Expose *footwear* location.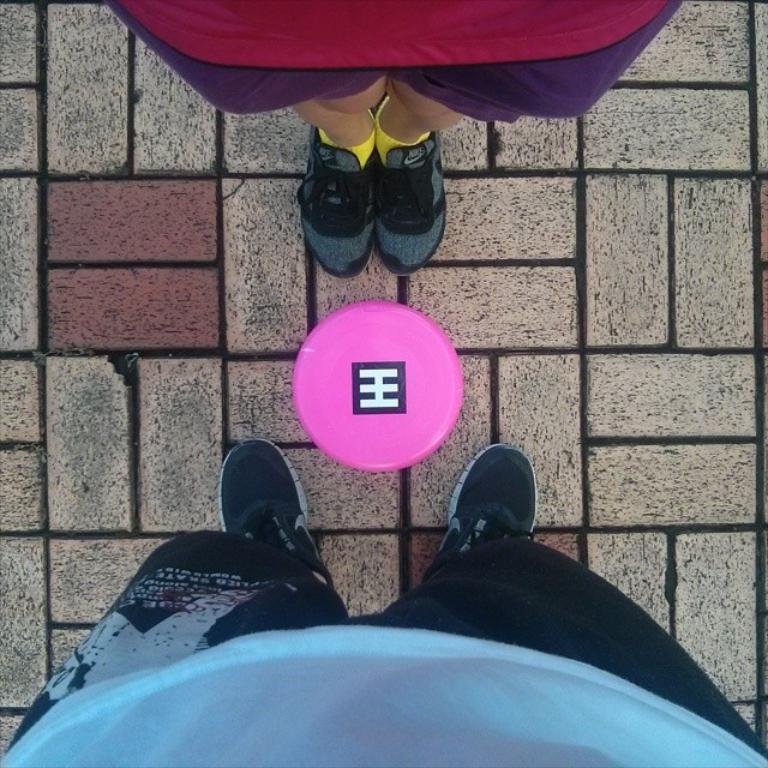
Exposed at locate(372, 104, 449, 271).
